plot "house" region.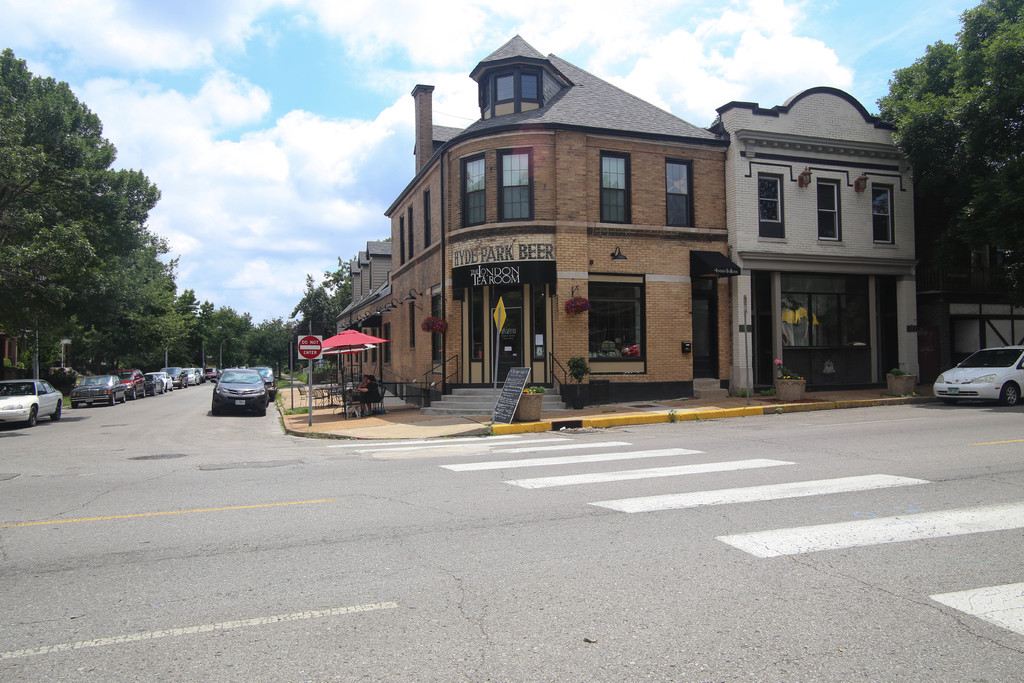
Plotted at [324,234,408,395].
